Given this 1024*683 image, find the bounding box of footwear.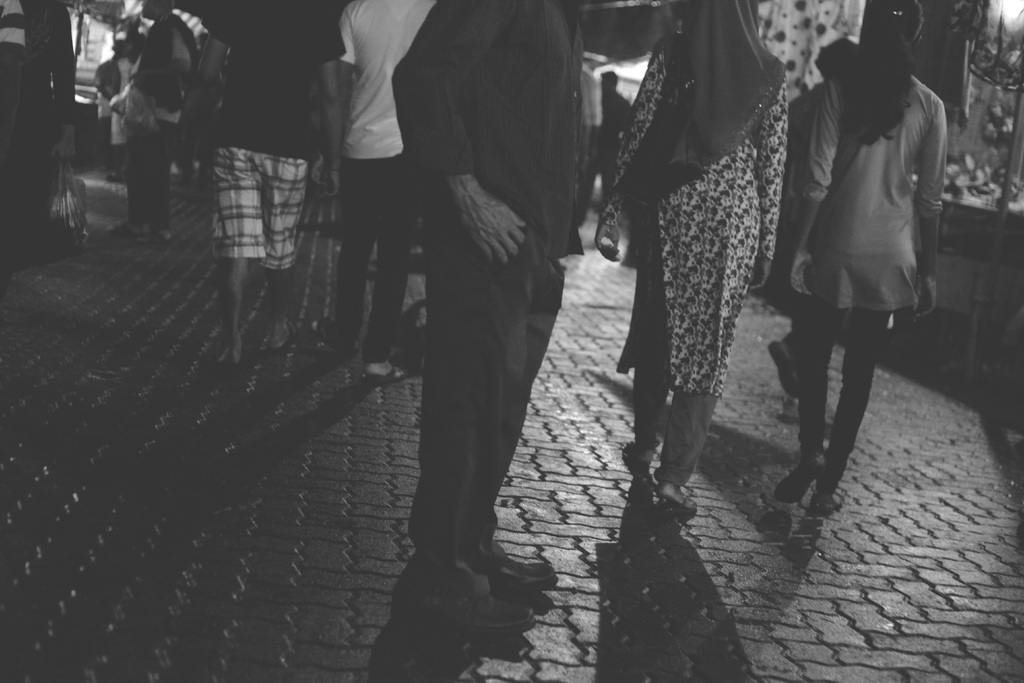
select_region(782, 395, 801, 422).
